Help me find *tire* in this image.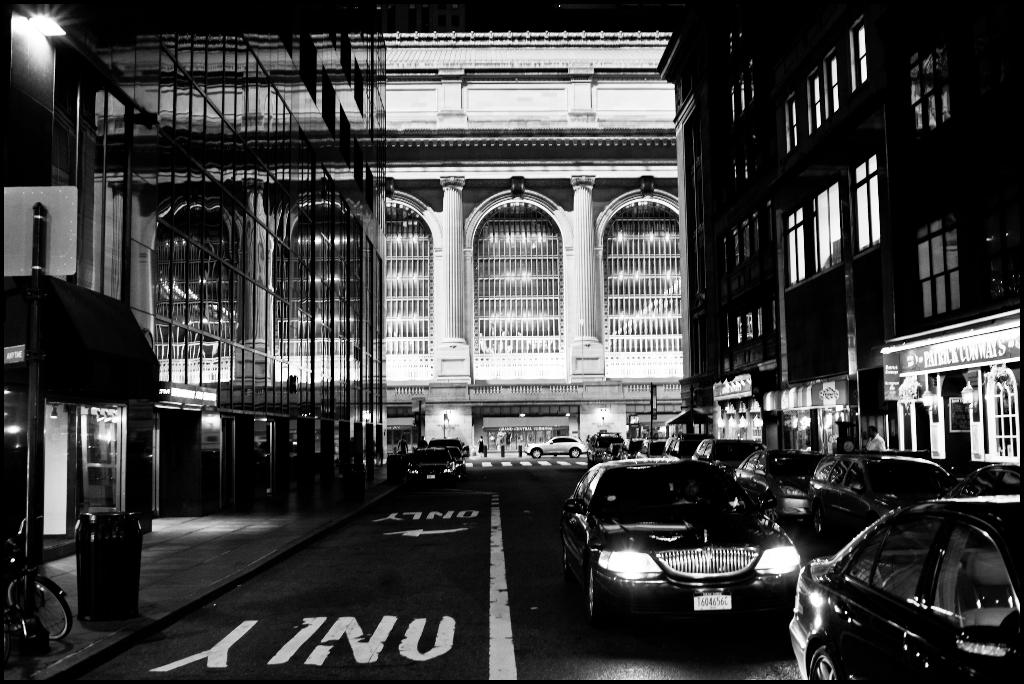
Found it: x1=807 y1=647 x2=840 y2=683.
